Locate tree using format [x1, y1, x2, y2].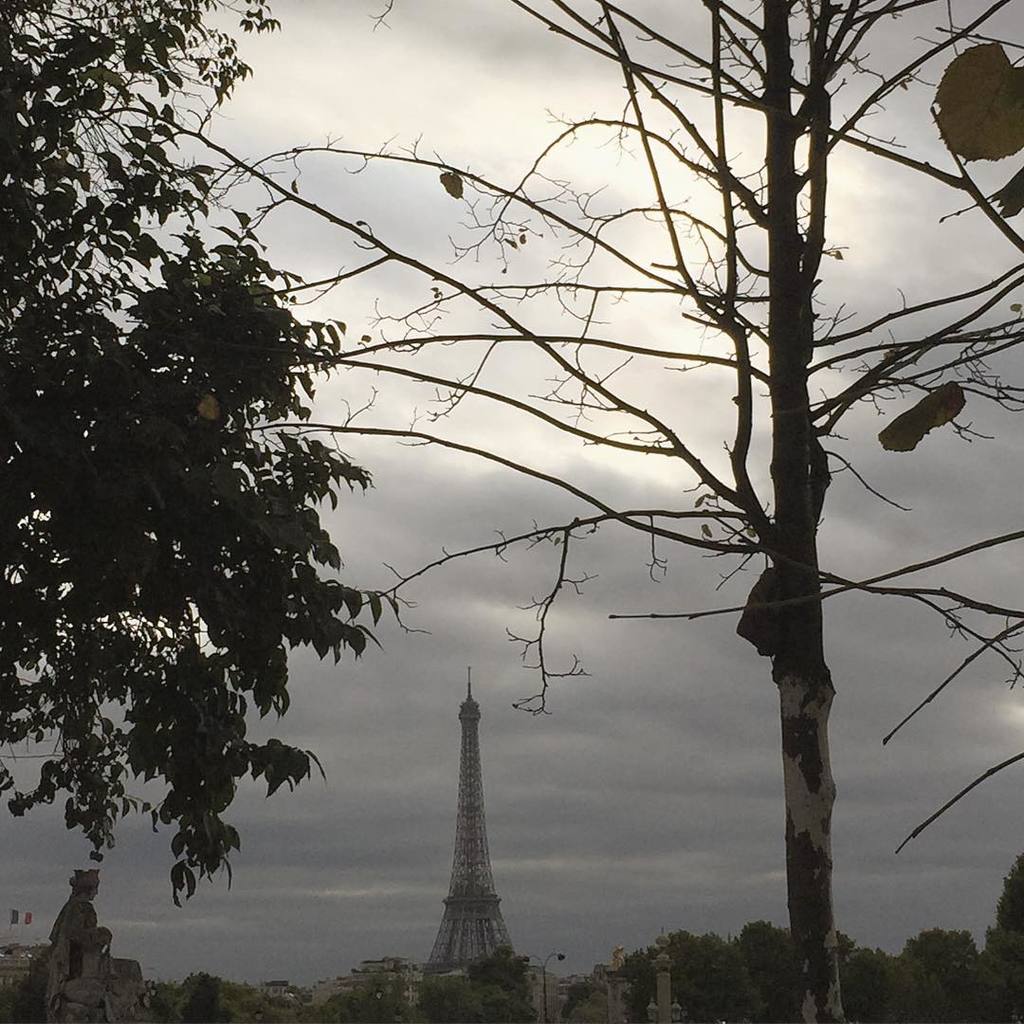
[980, 866, 1023, 1023].
